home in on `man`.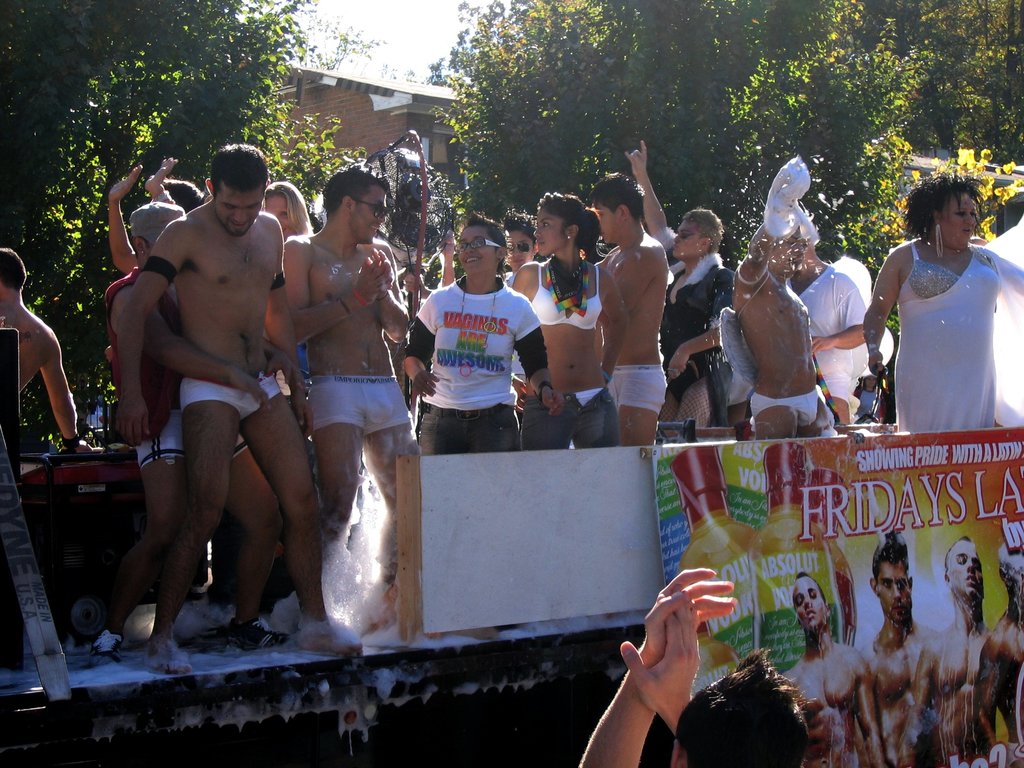
Homed in at crop(775, 572, 883, 766).
